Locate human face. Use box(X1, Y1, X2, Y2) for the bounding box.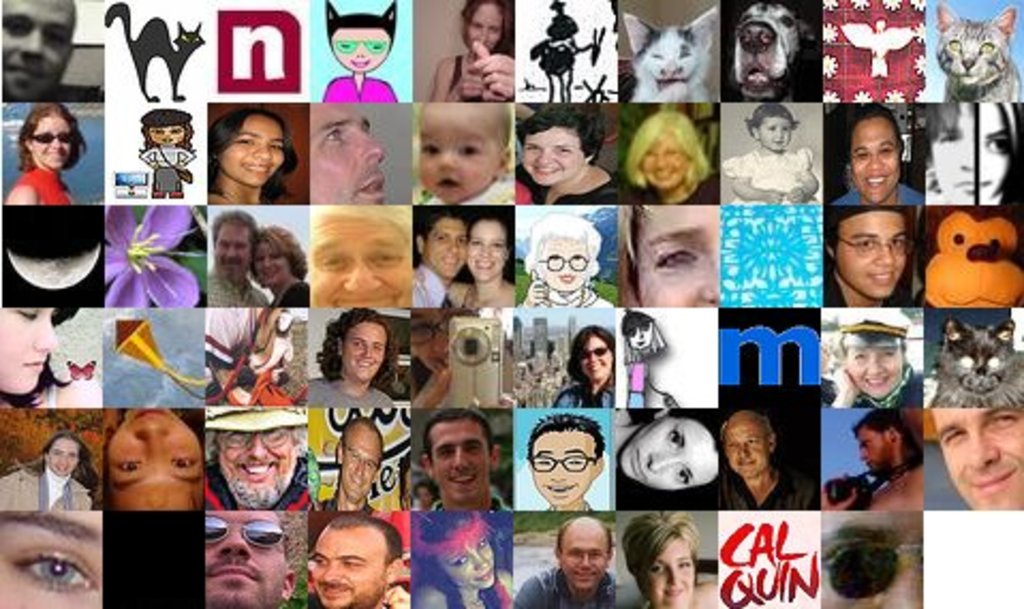
box(466, 224, 507, 280).
